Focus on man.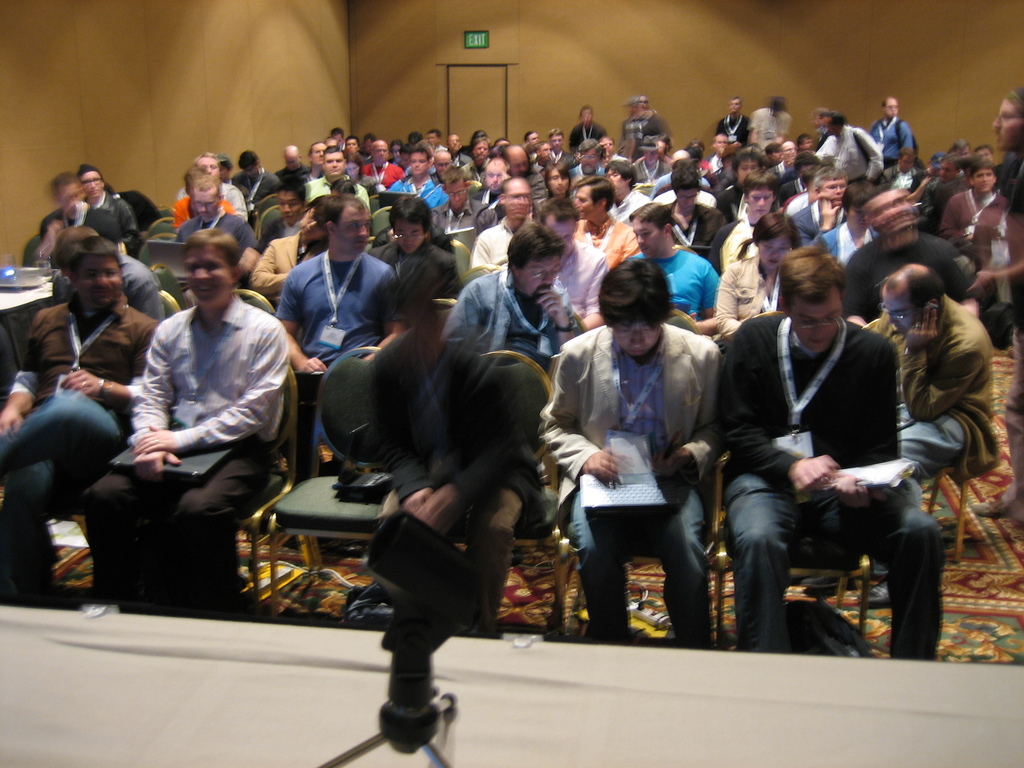
Focused at (left=549, top=262, right=725, bottom=649).
